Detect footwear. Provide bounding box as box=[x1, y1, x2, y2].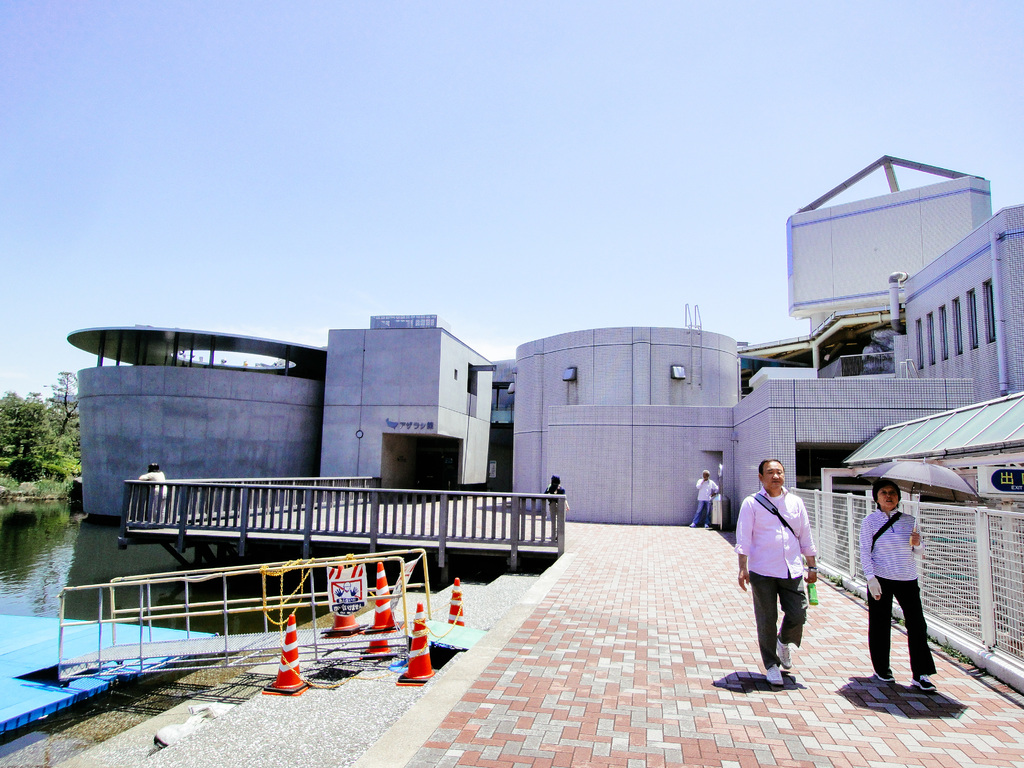
box=[775, 634, 794, 669].
